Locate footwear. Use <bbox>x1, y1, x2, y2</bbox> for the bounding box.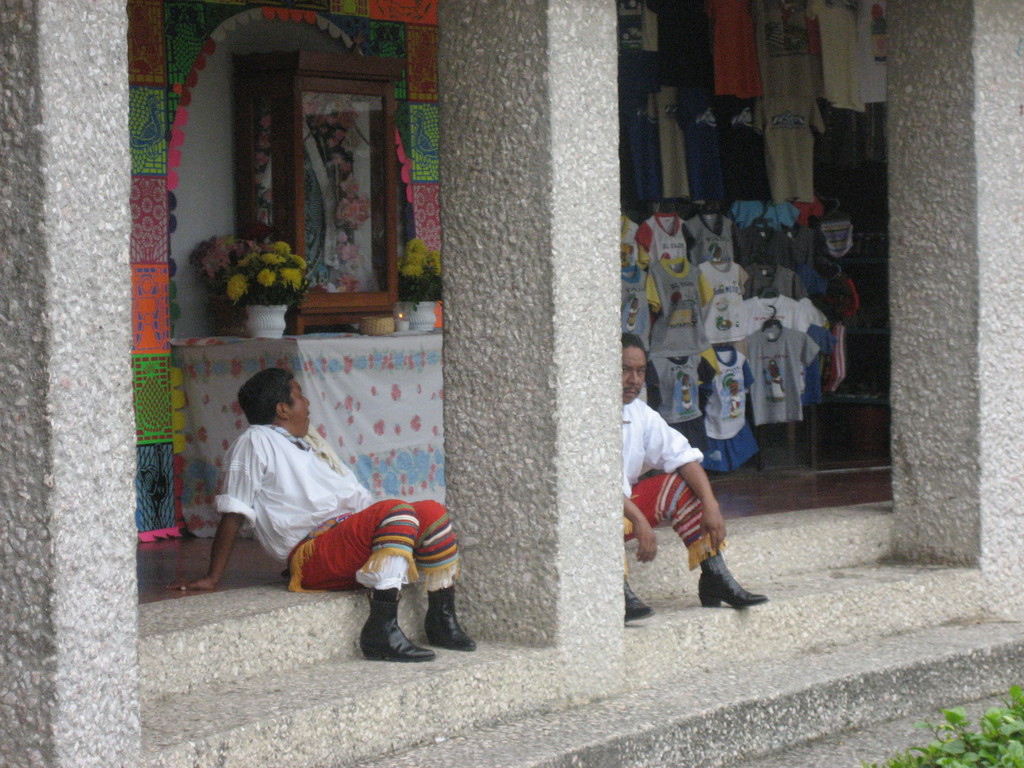
<bbox>623, 577, 661, 621</bbox>.
